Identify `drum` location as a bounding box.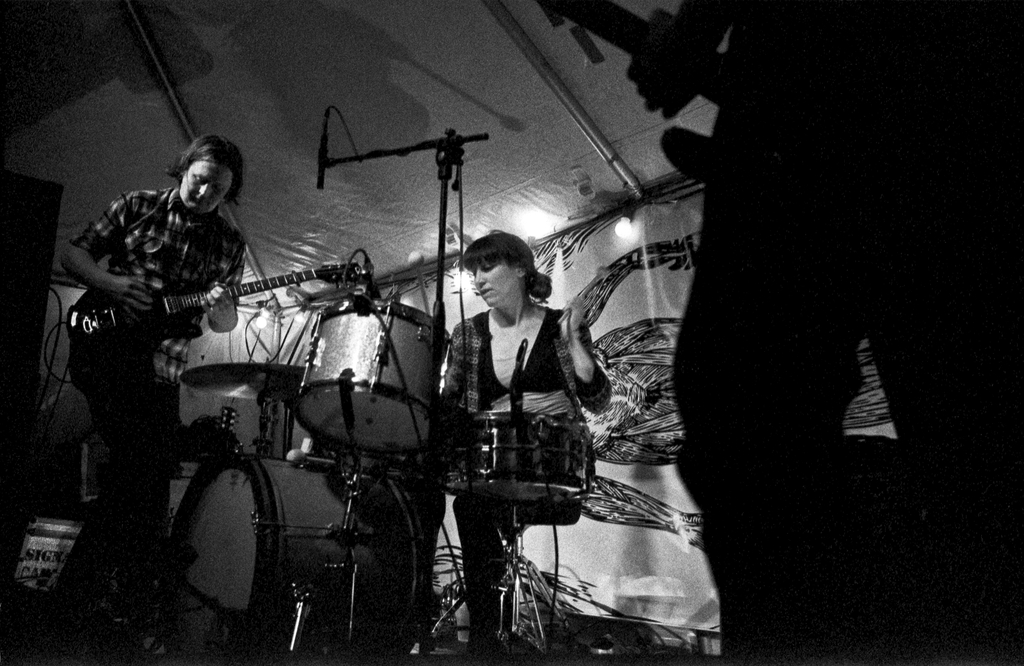
locate(295, 296, 460, 460).
